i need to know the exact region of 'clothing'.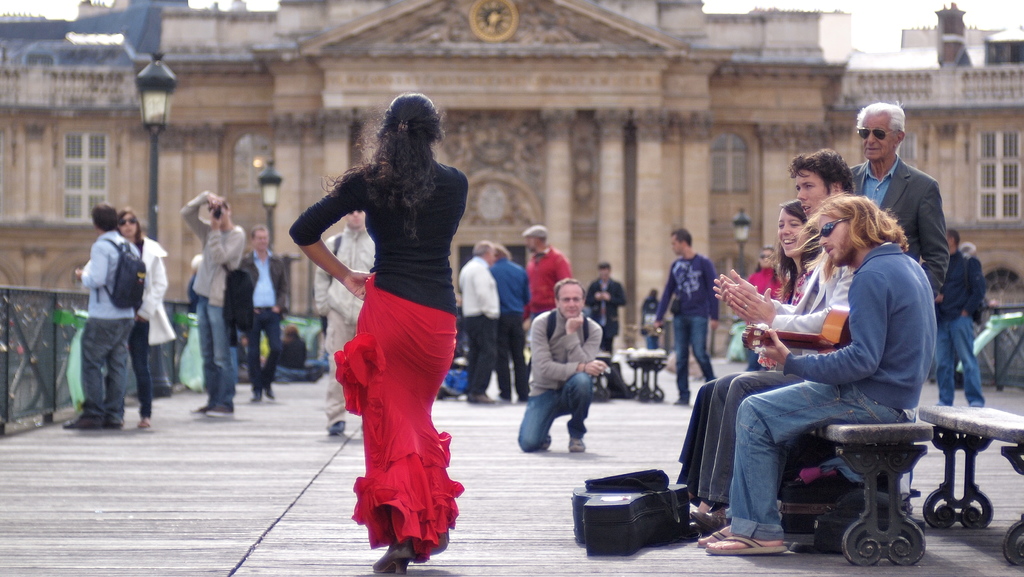
Region: crop(644, 293, 661, 359).
